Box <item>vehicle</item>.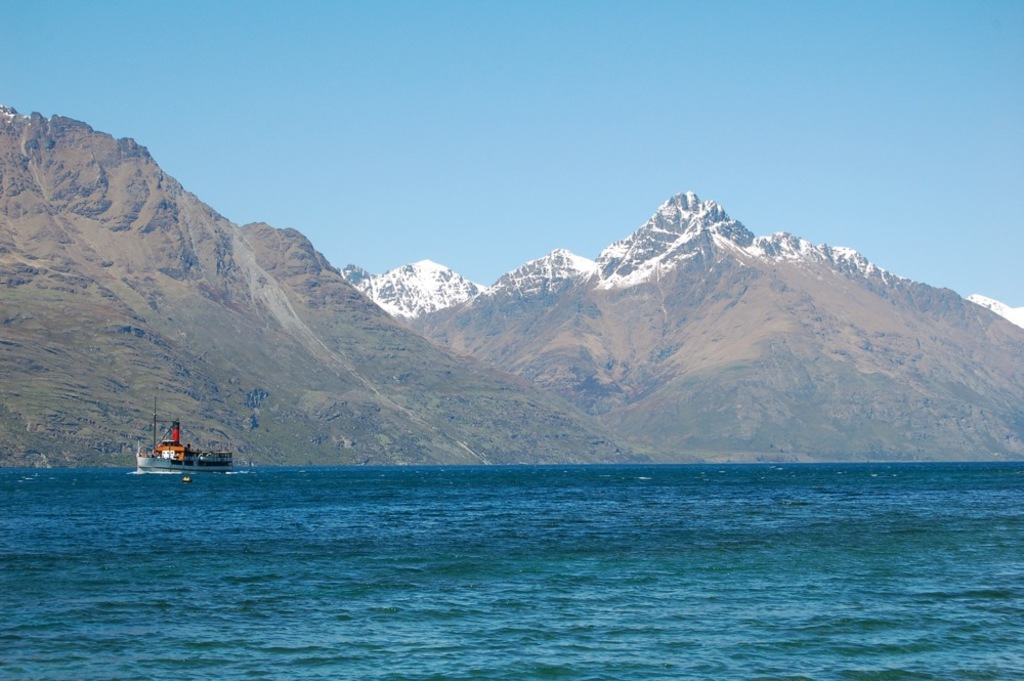
{"left": 122, "top": 411, "right": 234, "bottom": 487}.
